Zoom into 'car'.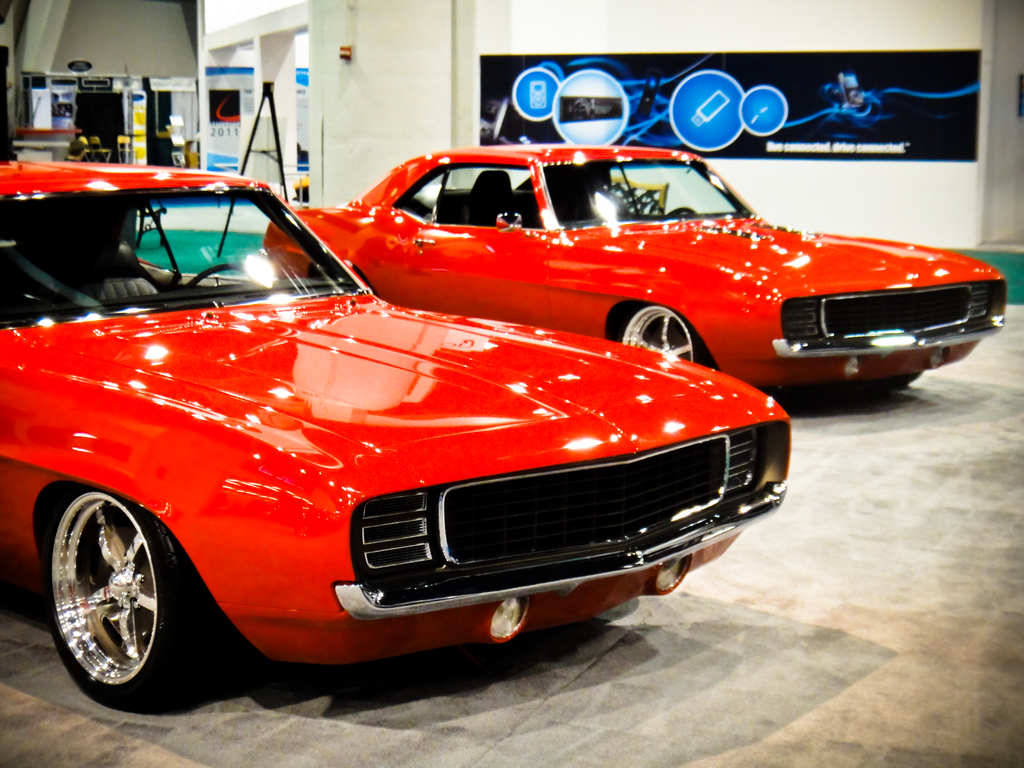
Zoom target: Rect(0, 159, 792, 708).
